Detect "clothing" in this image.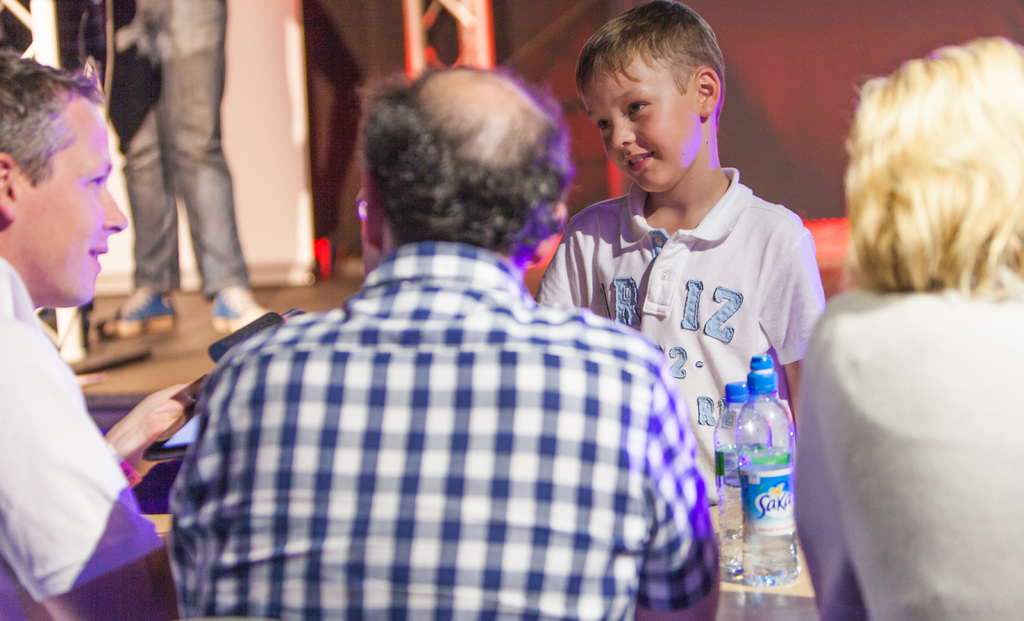
Detection: [0, 264, 160, 620].
